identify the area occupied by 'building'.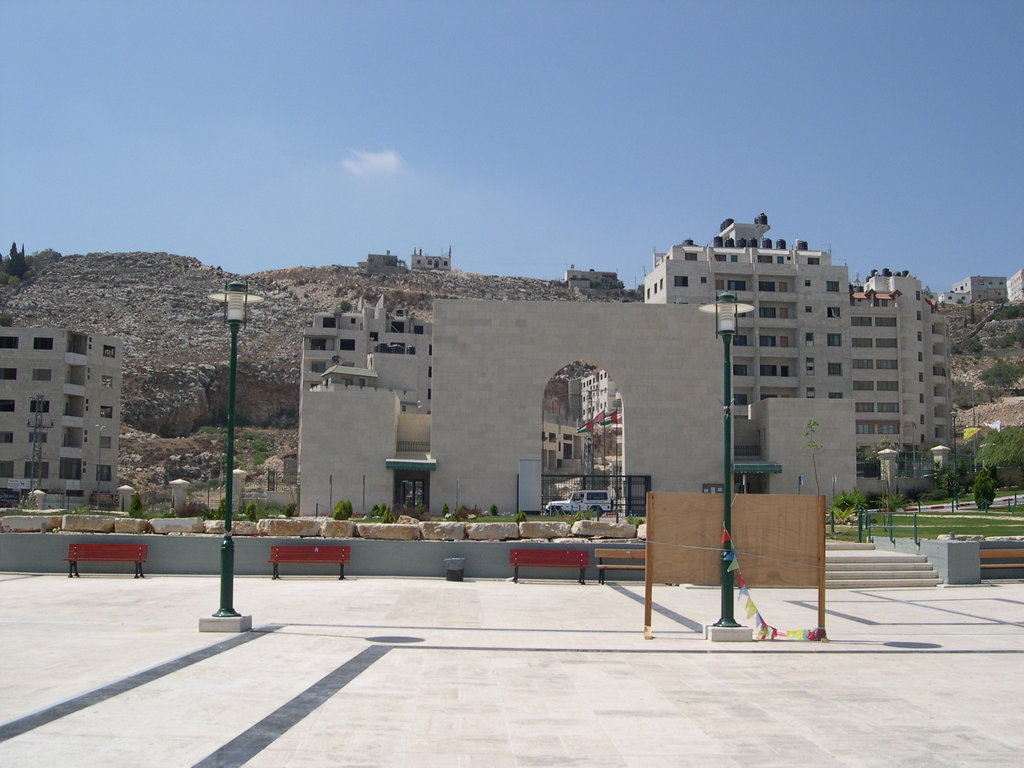
Area: [1005, 270, 1023, 303].
